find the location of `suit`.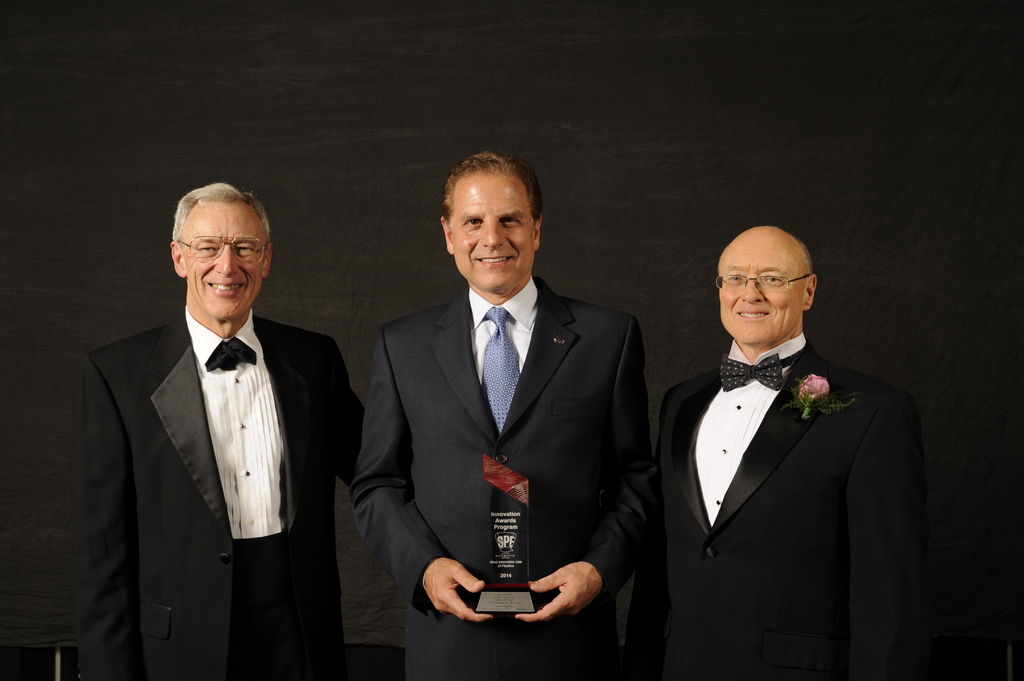
Location: 356/176/660/661.
